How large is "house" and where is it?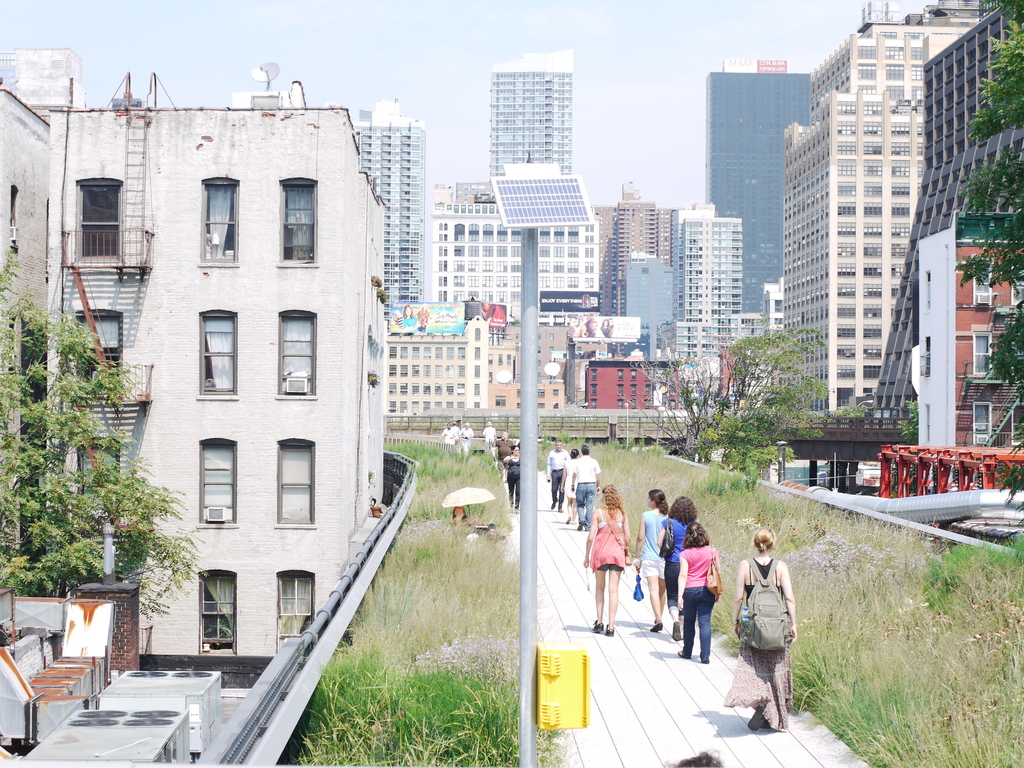
Bounding box: box=[778, 0, 980, 410].
